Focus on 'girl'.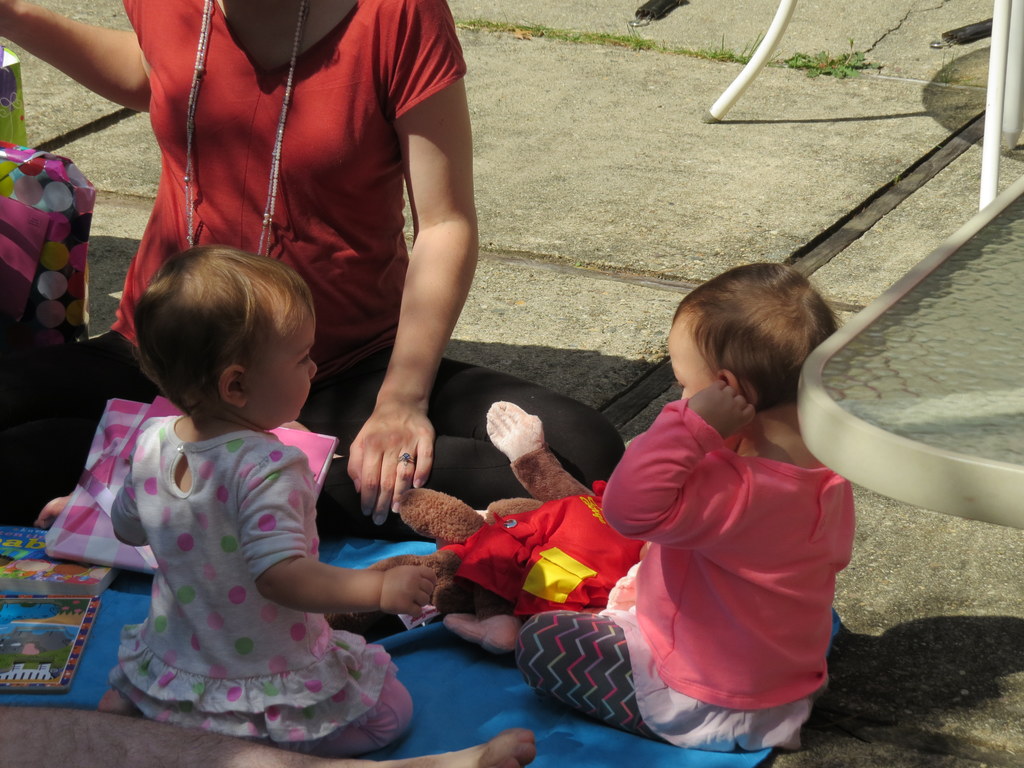
Focused at (left=97, top=239, right=441, bottom=759).
